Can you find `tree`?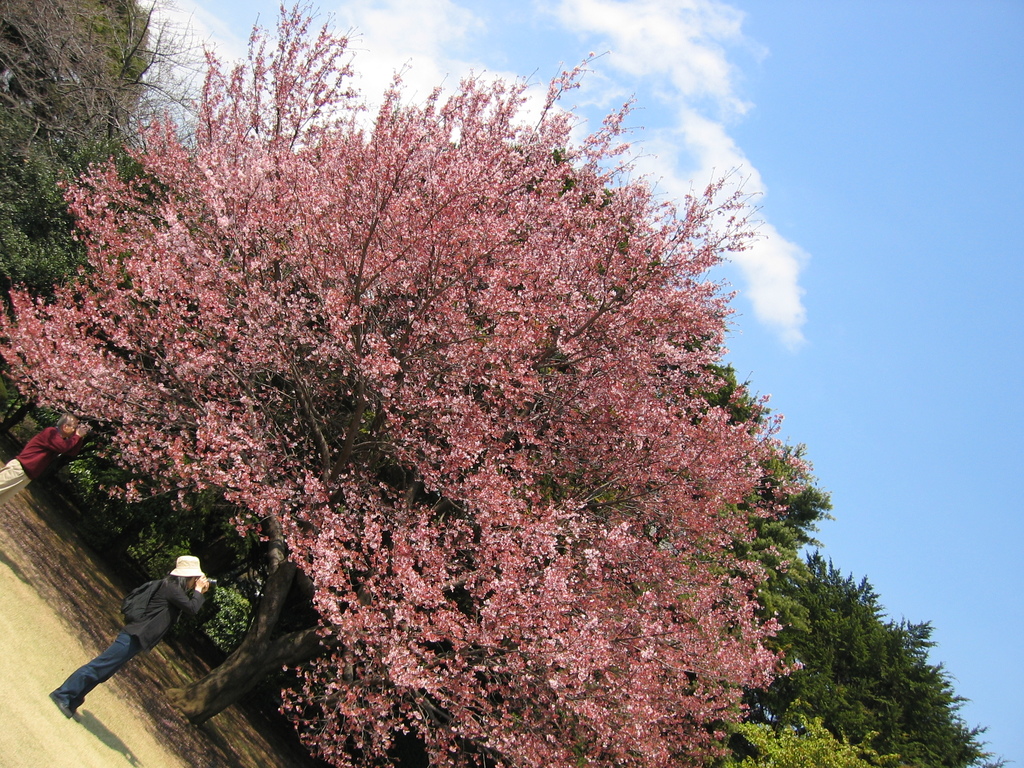
Yes, bounding box: 702/719/900/767.
